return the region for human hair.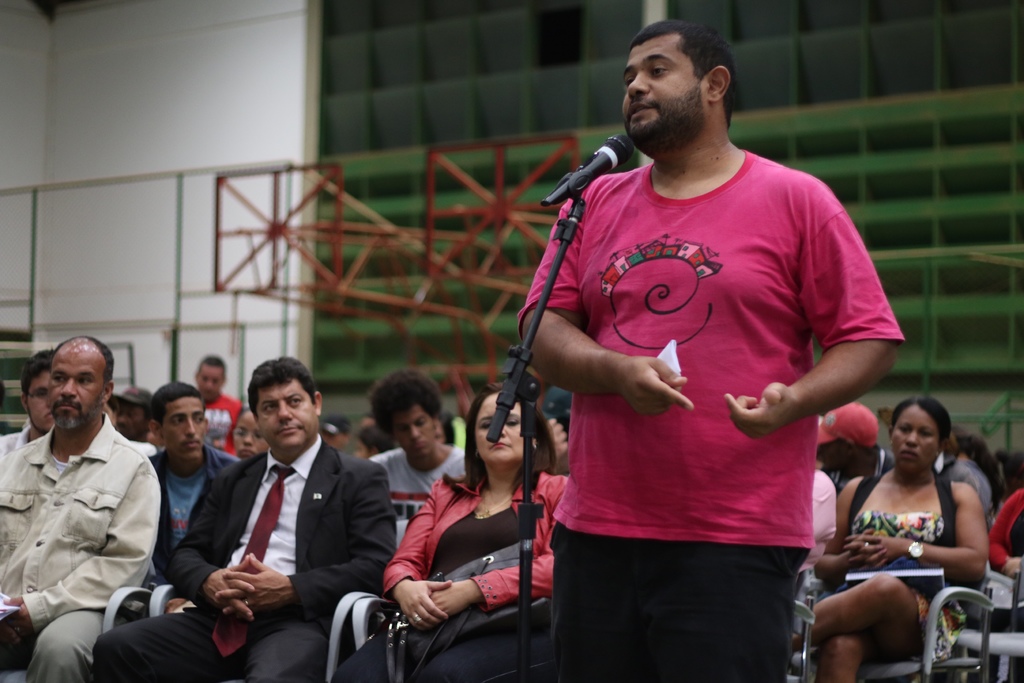
[20, 346, 56, 408].
